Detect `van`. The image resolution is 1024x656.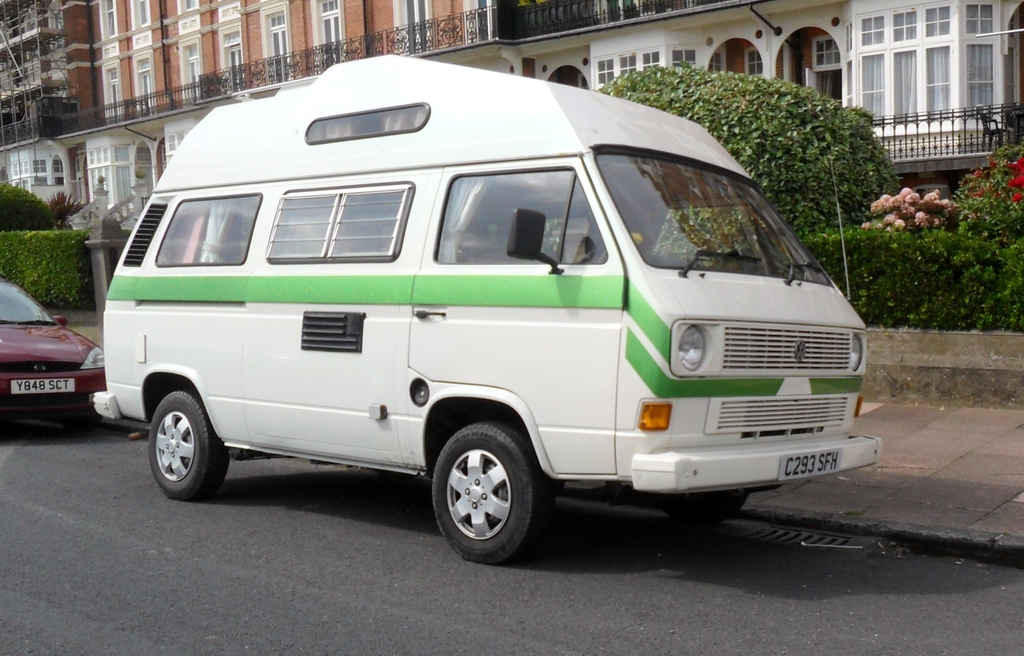
<bbox>87, 50, 887, 568</bbox>.
